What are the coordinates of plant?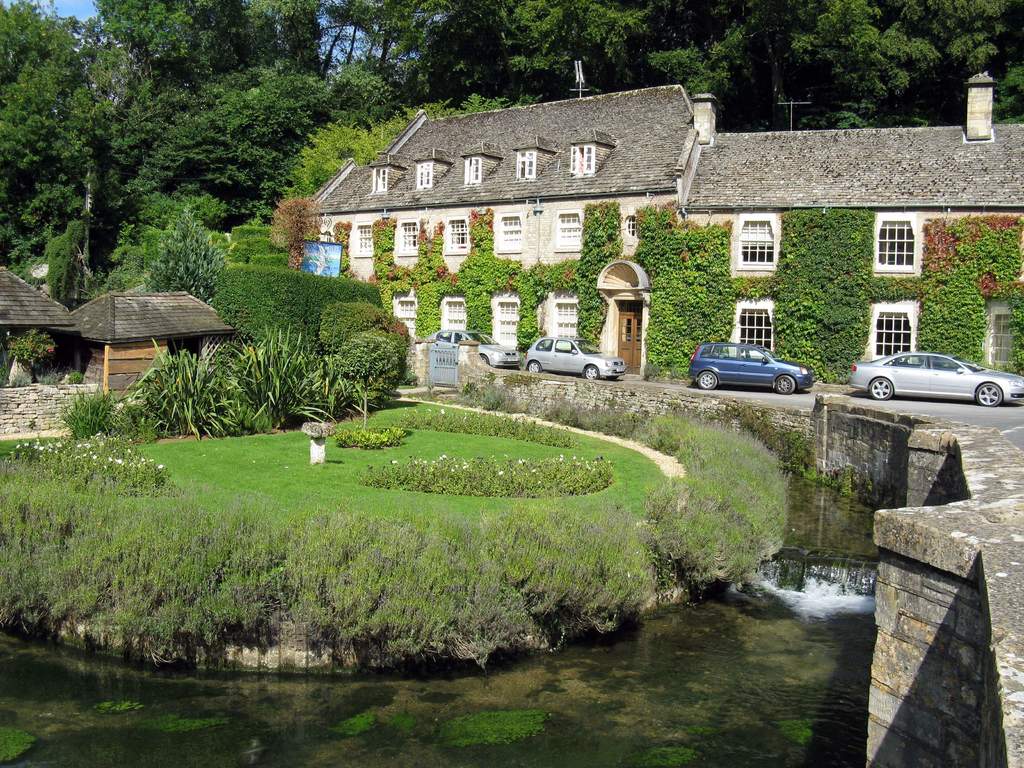
rect(69, 362, 89, 381).
